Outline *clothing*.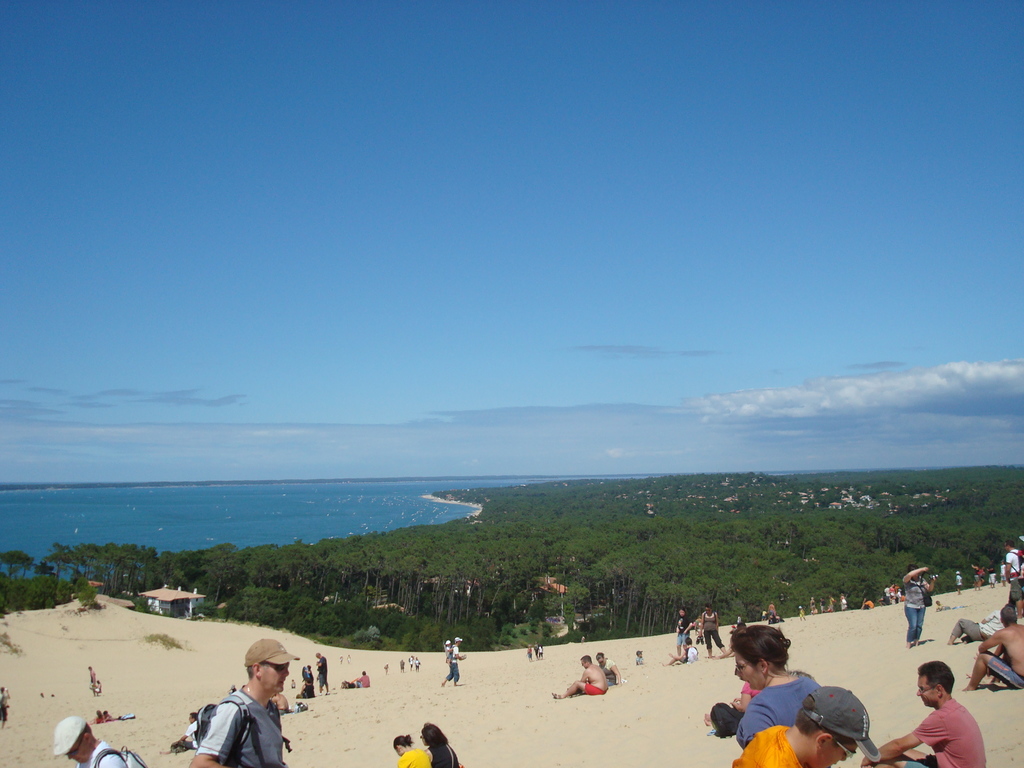
Outline: (left=975, top=568, right=982, bottom=580).
